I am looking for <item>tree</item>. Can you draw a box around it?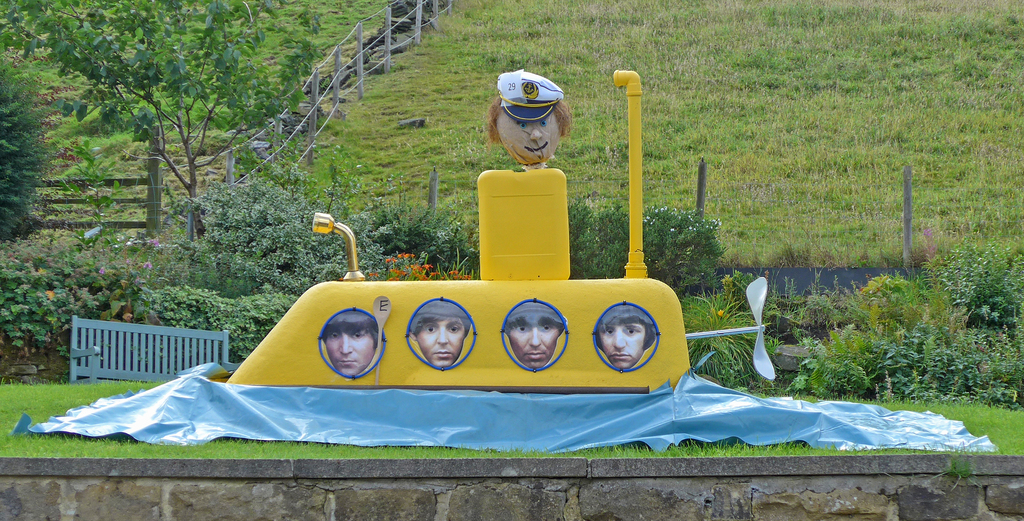
Sure, the bounding box is BBox(42, 15, 326, 262).
